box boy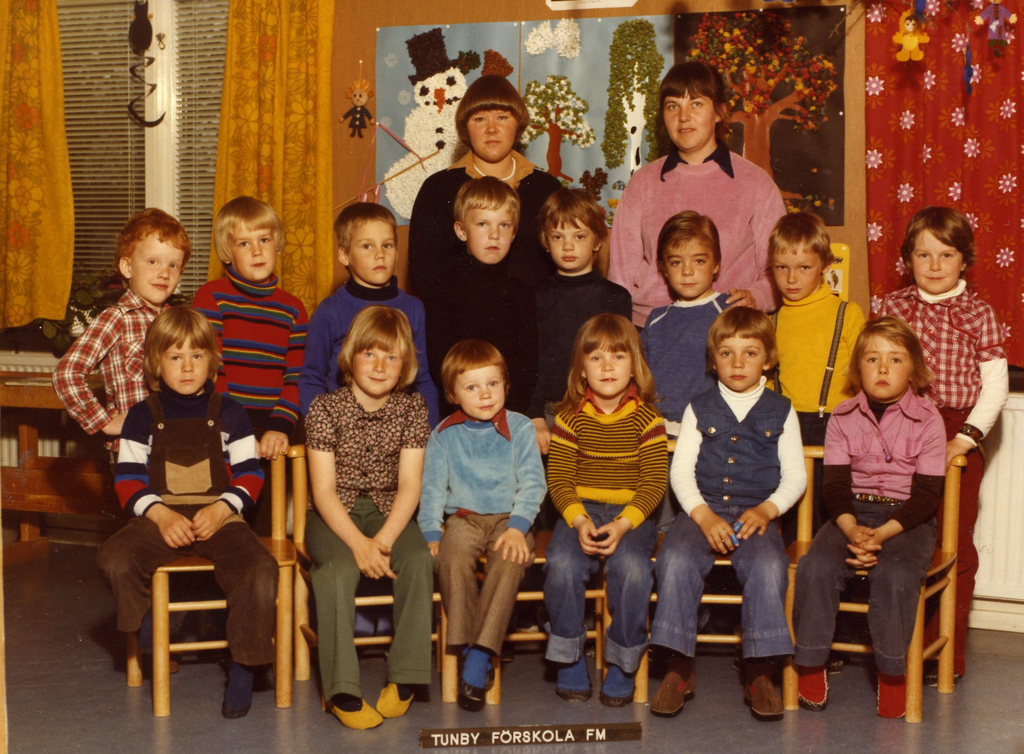
locate(303, 304, 430, 729)
